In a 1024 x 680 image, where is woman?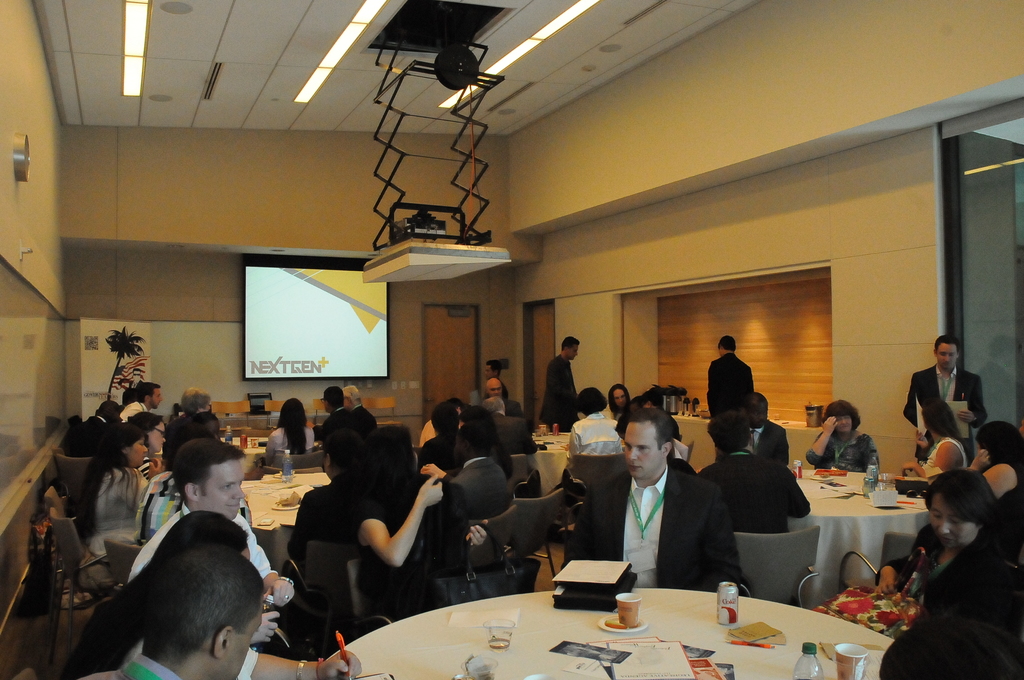
box=[902, 400, 967, 476].
